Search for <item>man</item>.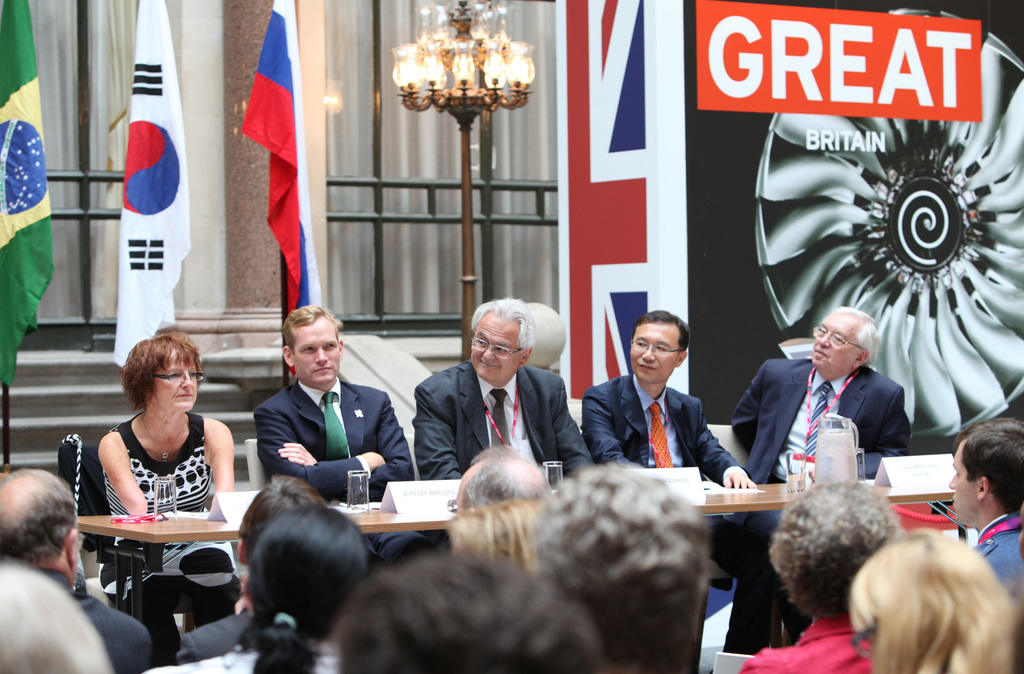
Found at (0, 460, 154, 673).
